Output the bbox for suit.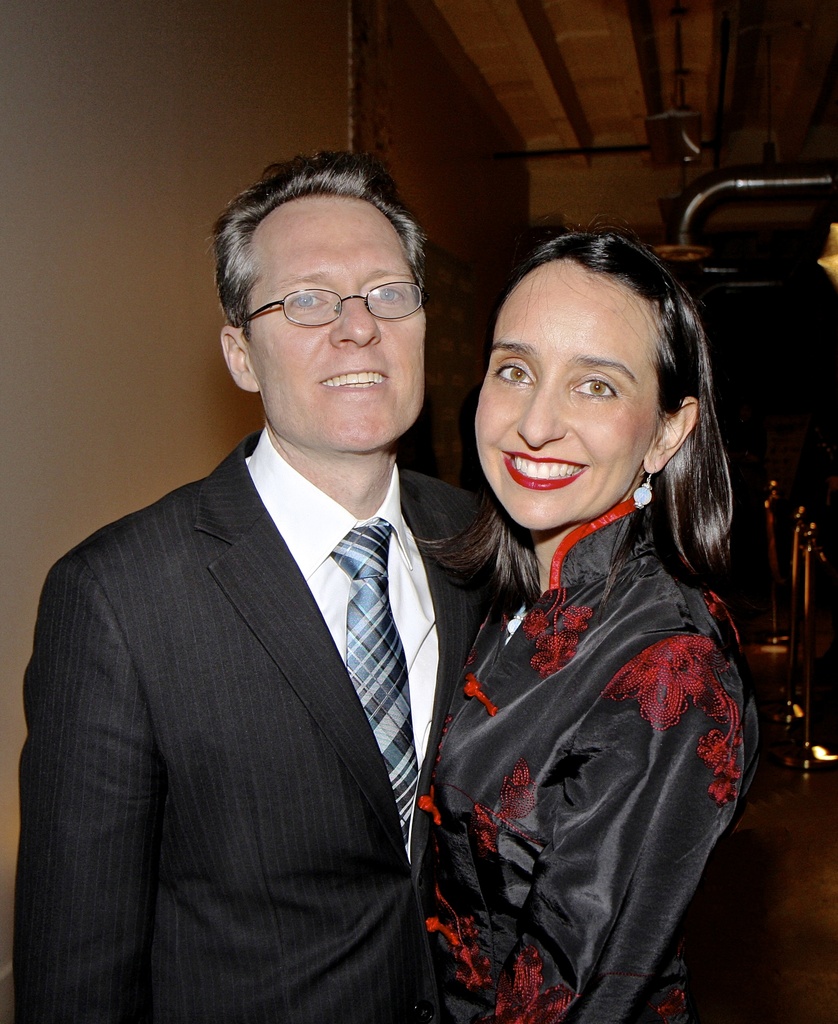
{"left": 34, "top": 286, "right": 478, "bottom": 1021}.
